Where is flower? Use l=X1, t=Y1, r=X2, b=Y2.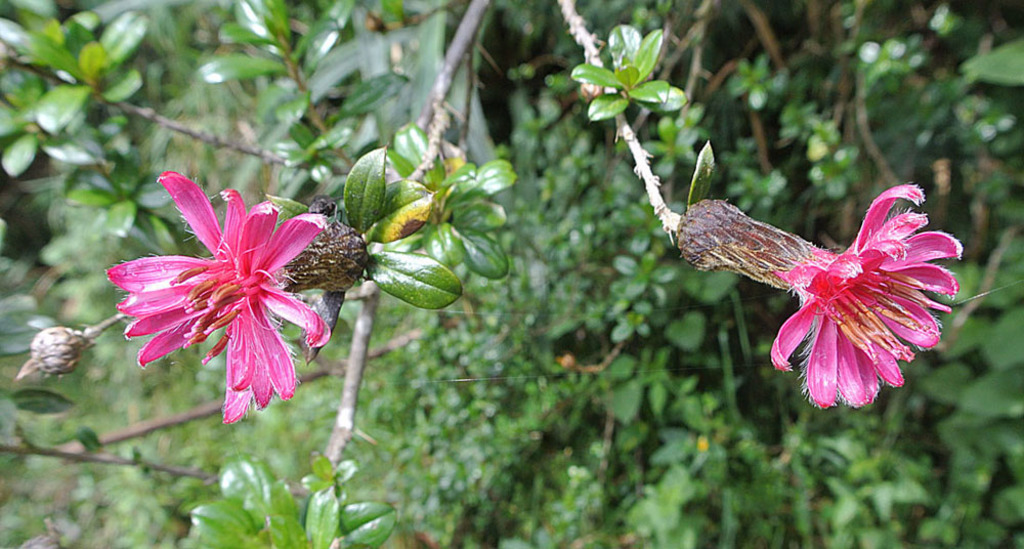
l=97, t=165, r=374, b=421.
